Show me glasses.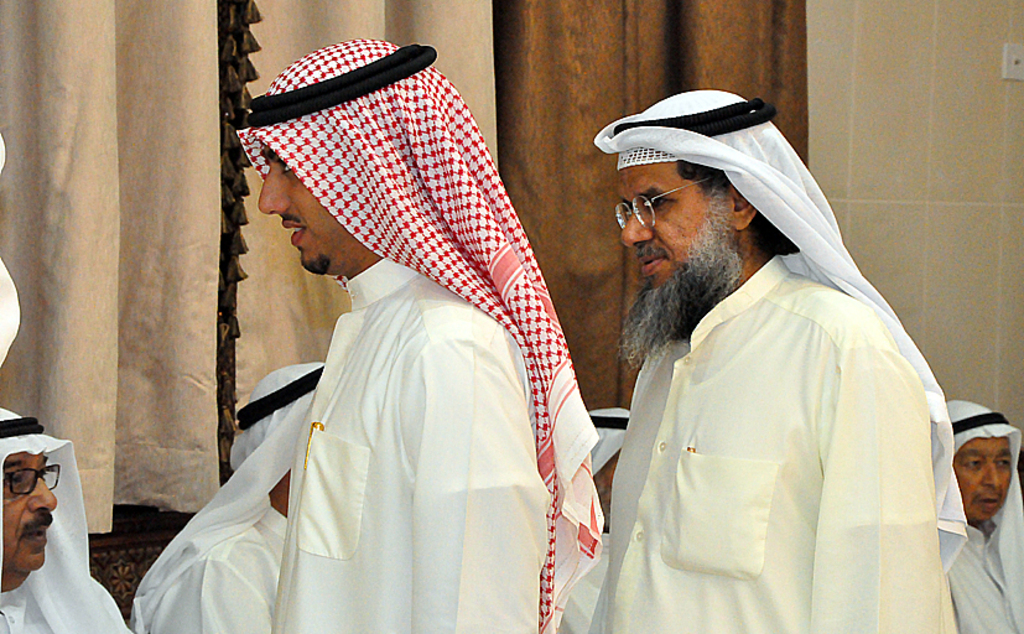
glasses is here: <box>0,457,63,497</box>.
